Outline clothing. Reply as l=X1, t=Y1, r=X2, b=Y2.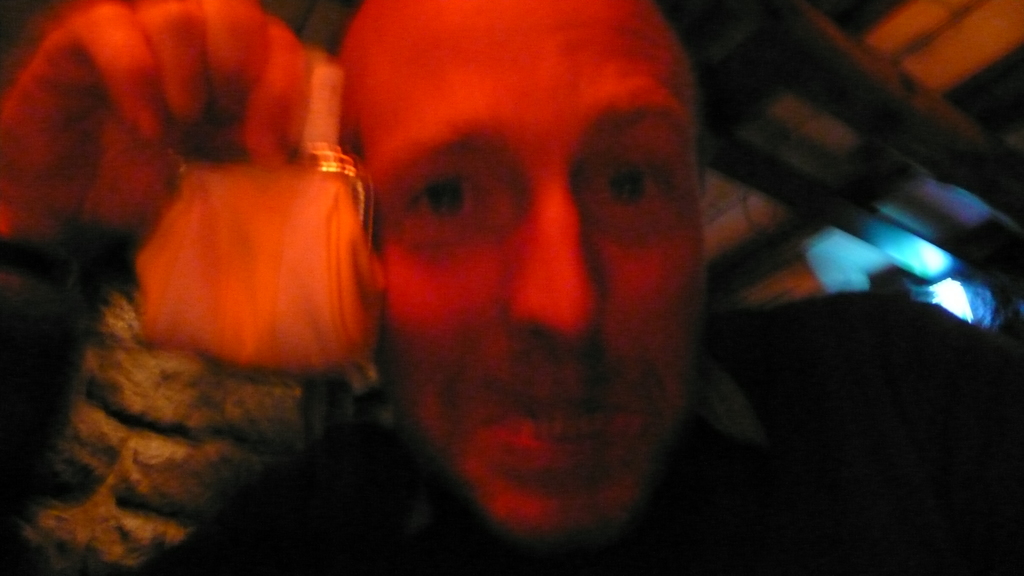
l=0, t=264, r=1023, b=575.
